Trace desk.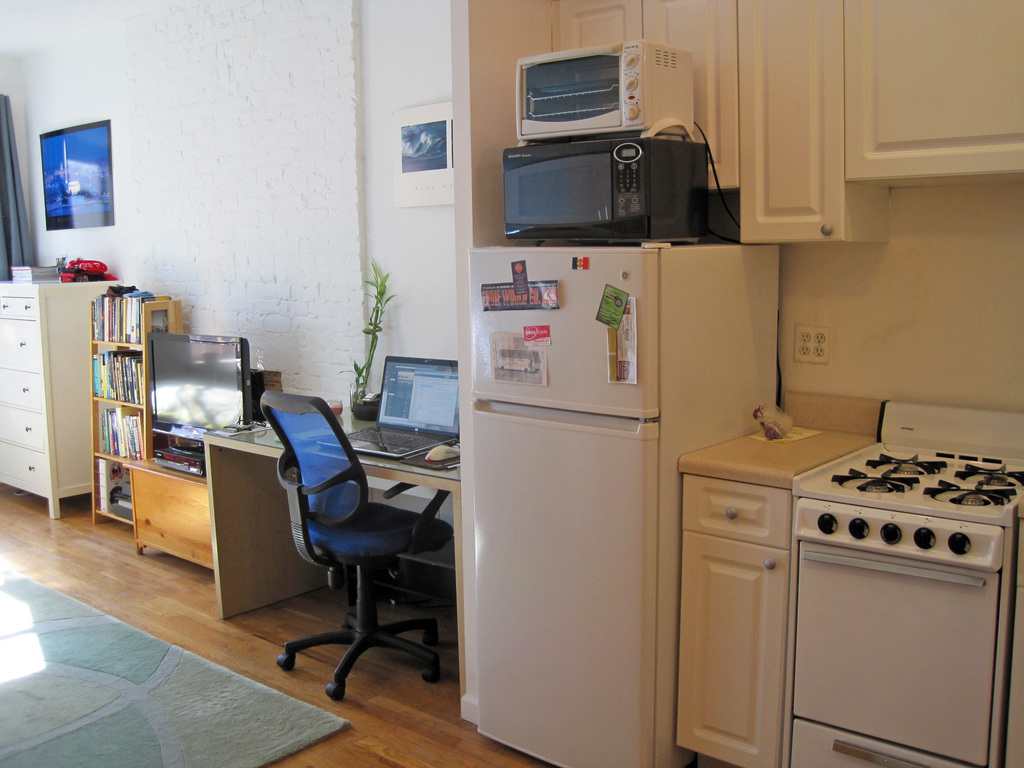
Traced to box=[0, 265, 133, 524].
